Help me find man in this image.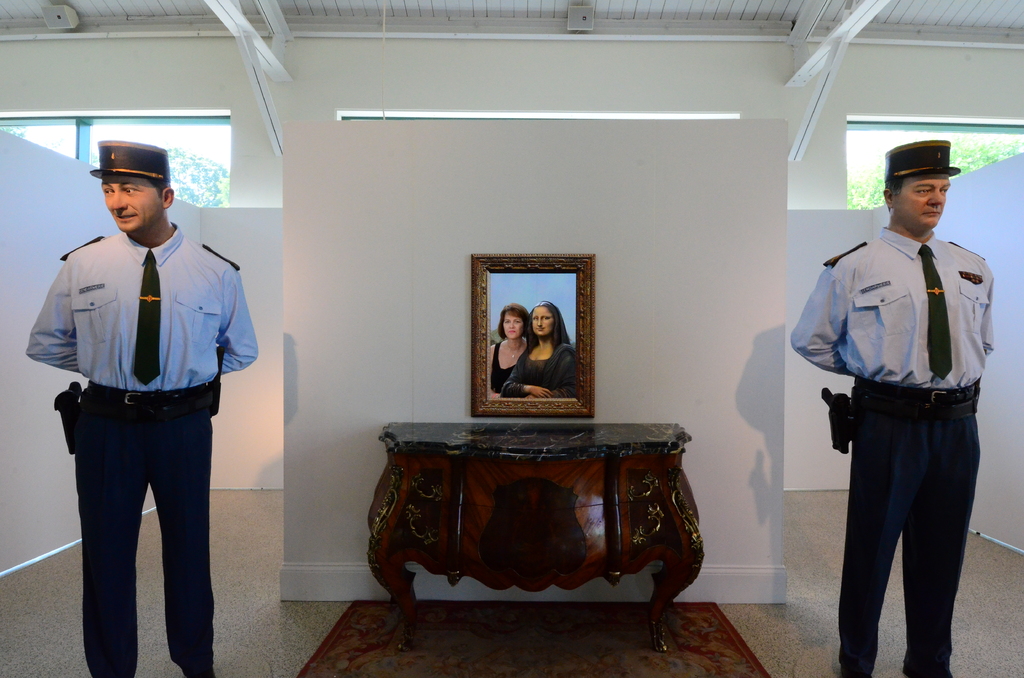
Found it: [37, 147, 246, 659].
